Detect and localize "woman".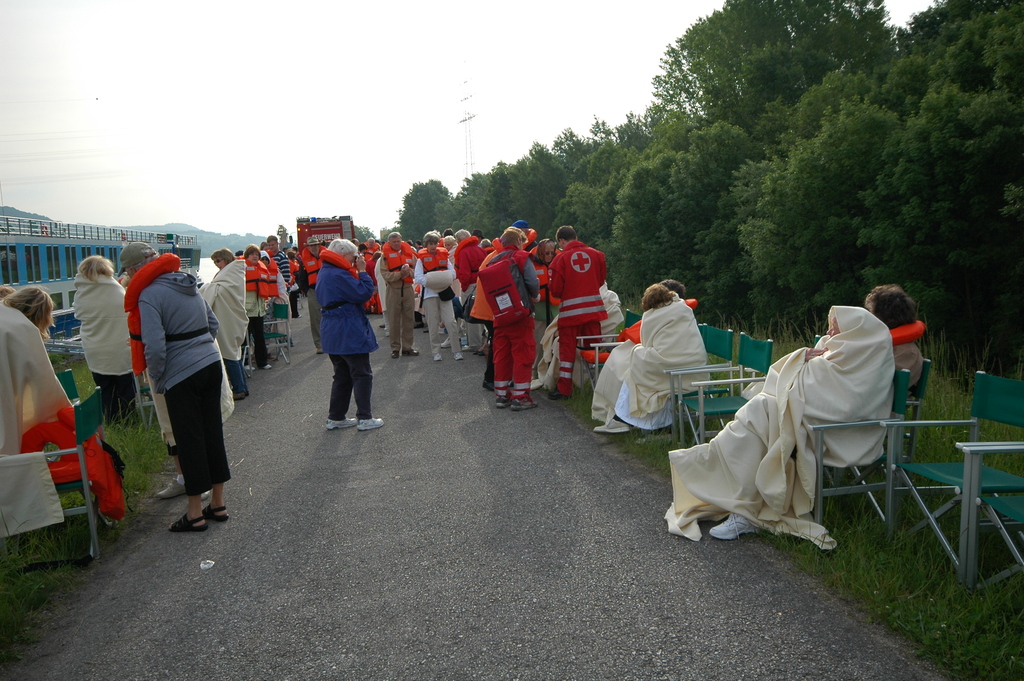
Localized at <region>444, 236, 460, 293</region>.
